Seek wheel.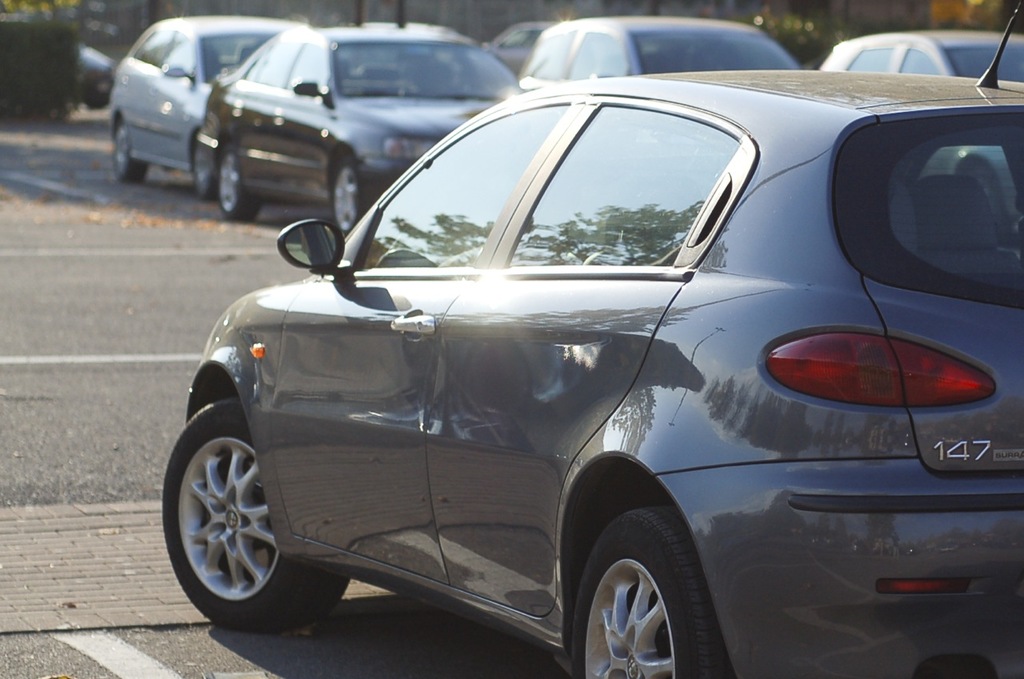
<box>334,158,367,237</box>.
